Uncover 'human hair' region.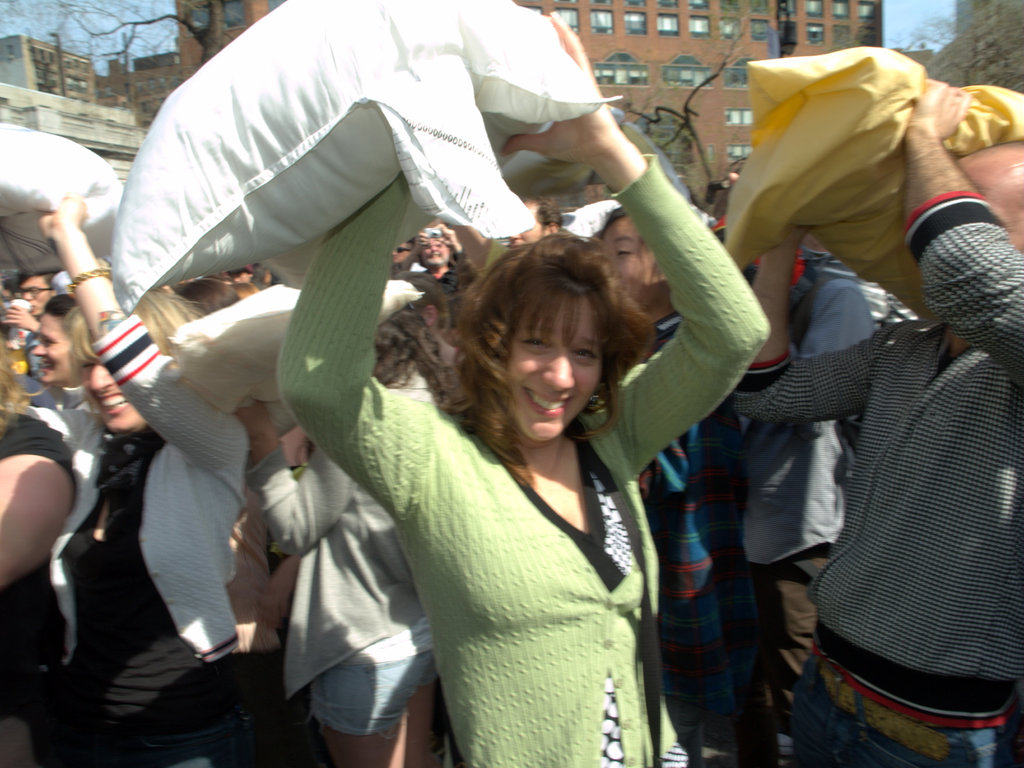
Uncovered: 441,237,642,438.
